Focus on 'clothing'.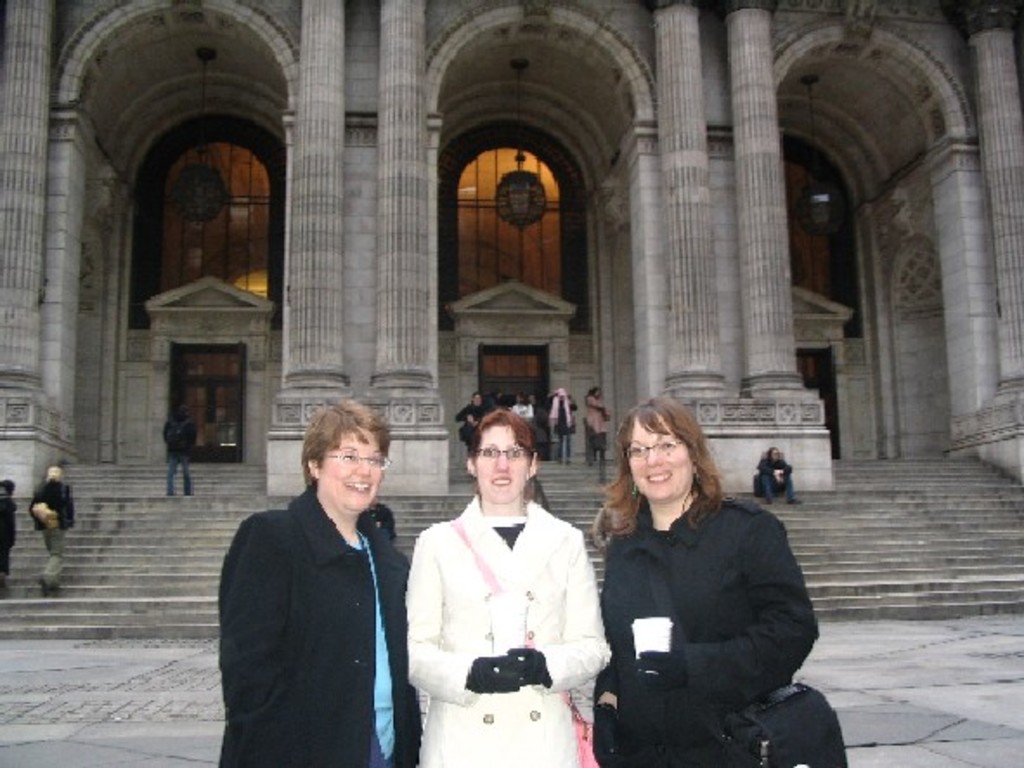
Focused at [x1=450, y1=406, x2=483, y2=456].
